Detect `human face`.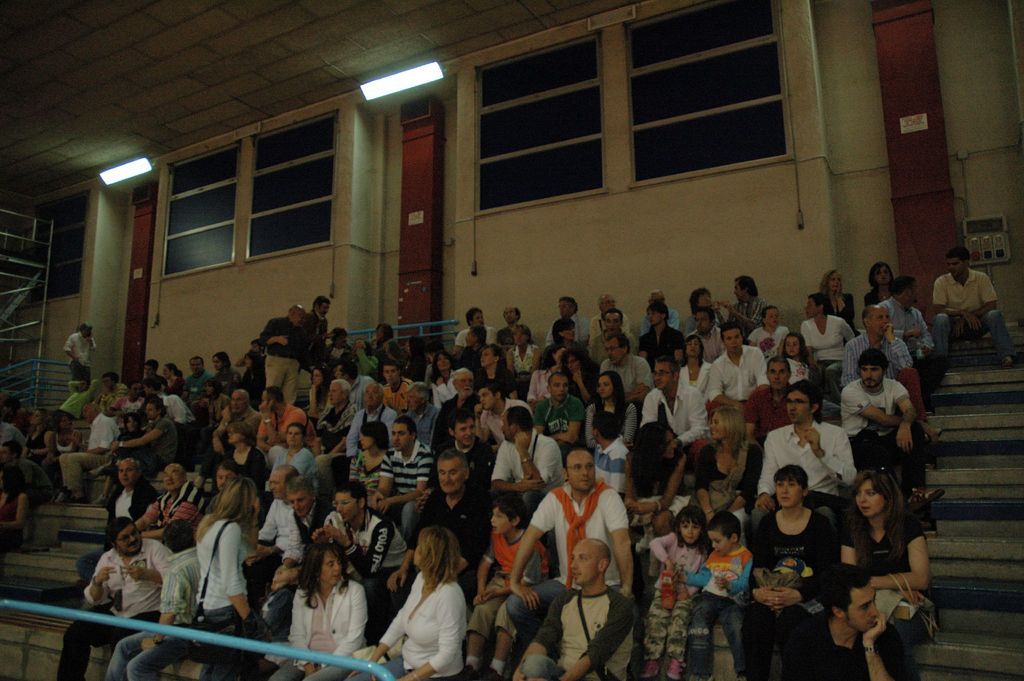
Detected at 710, 533, 735, 555.
